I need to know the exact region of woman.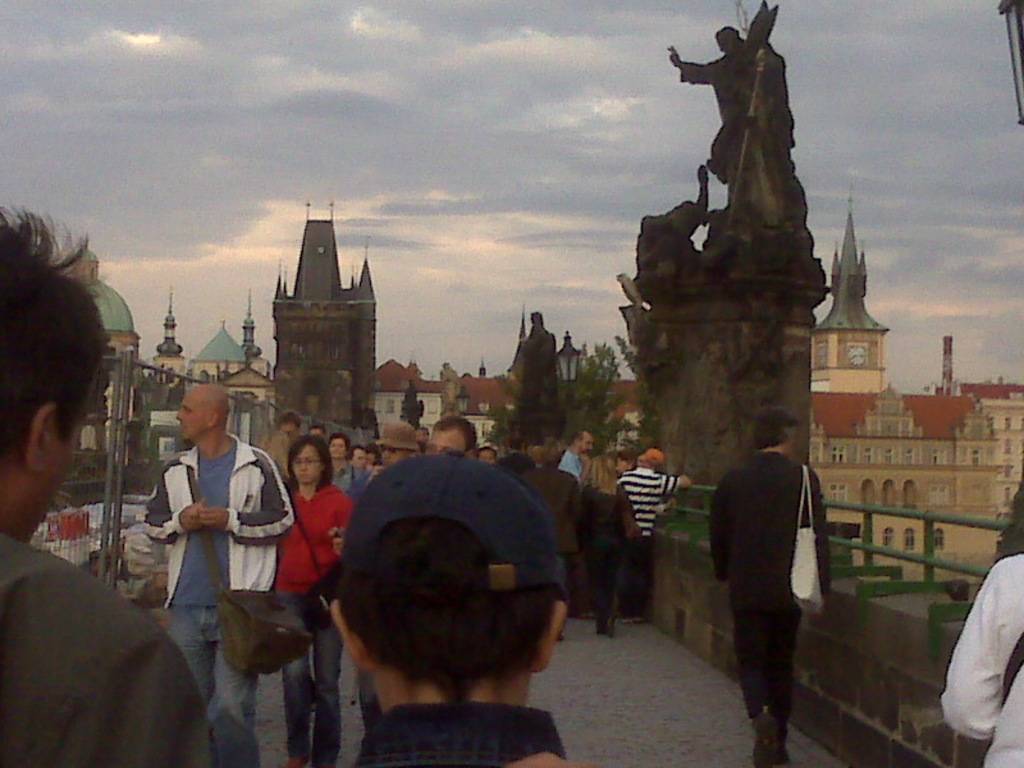
Region: 268/433/357/767.
